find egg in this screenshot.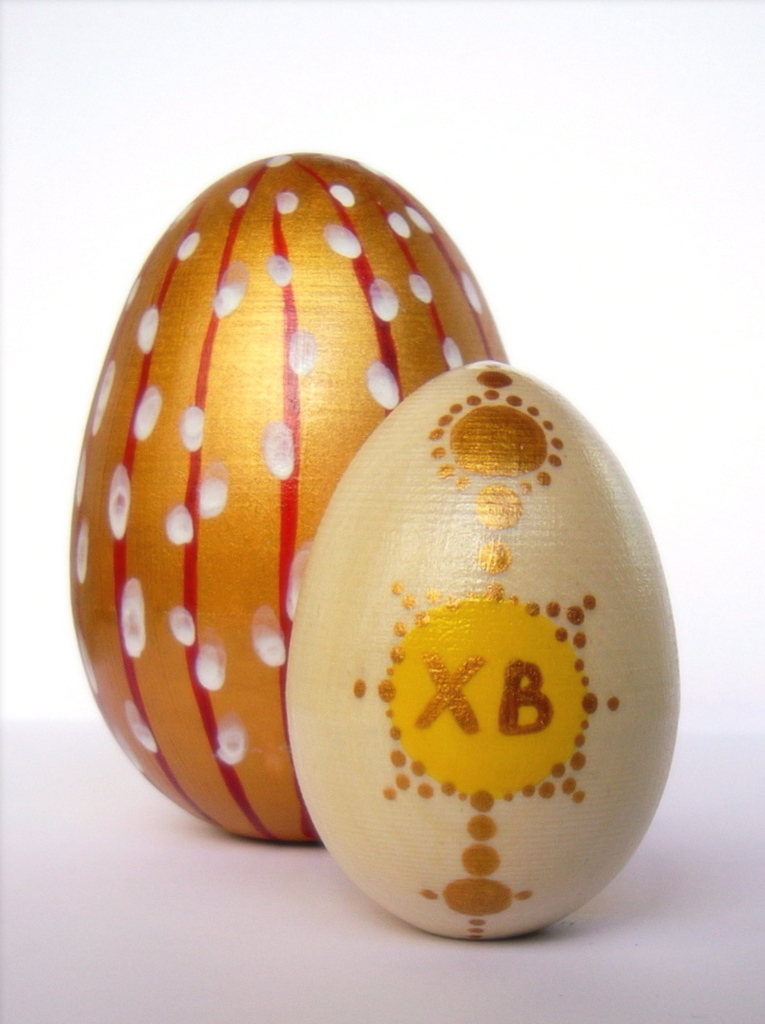
The bounding box for egg is detection(64, 150, 511, 841).
